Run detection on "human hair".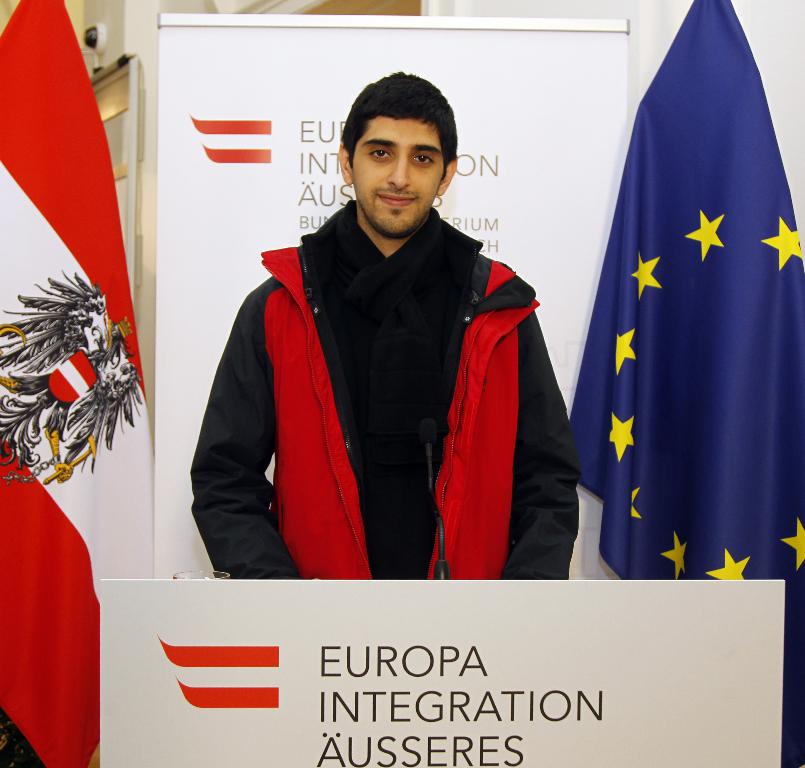
Result: bbox(340, 78, 500, 223).
